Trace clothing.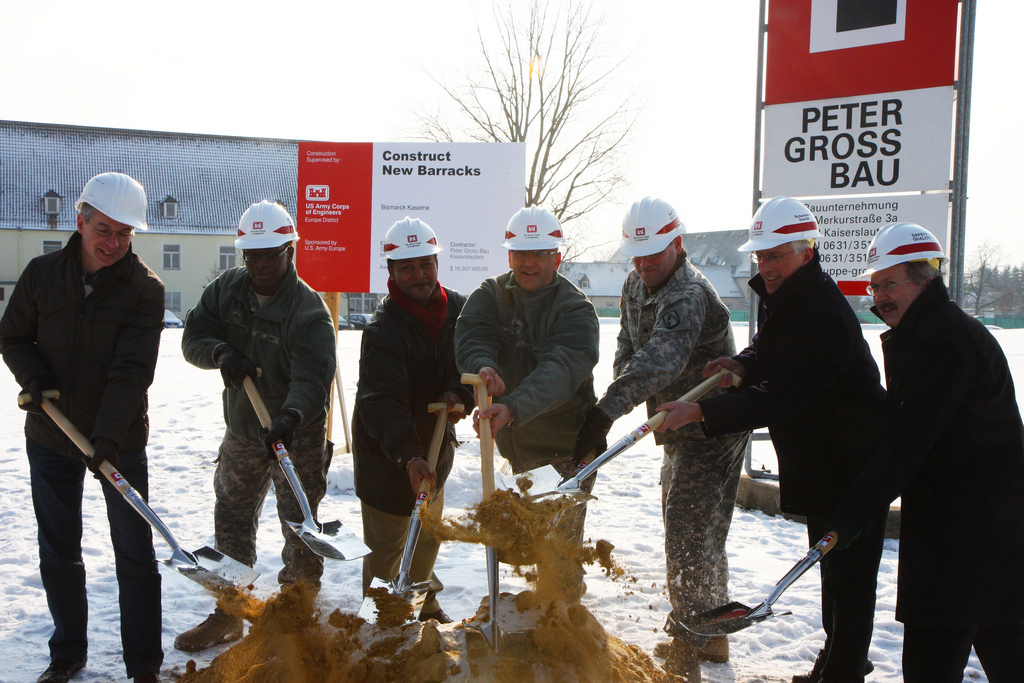
Traced to bbox(876, 274, 1023, 682).
